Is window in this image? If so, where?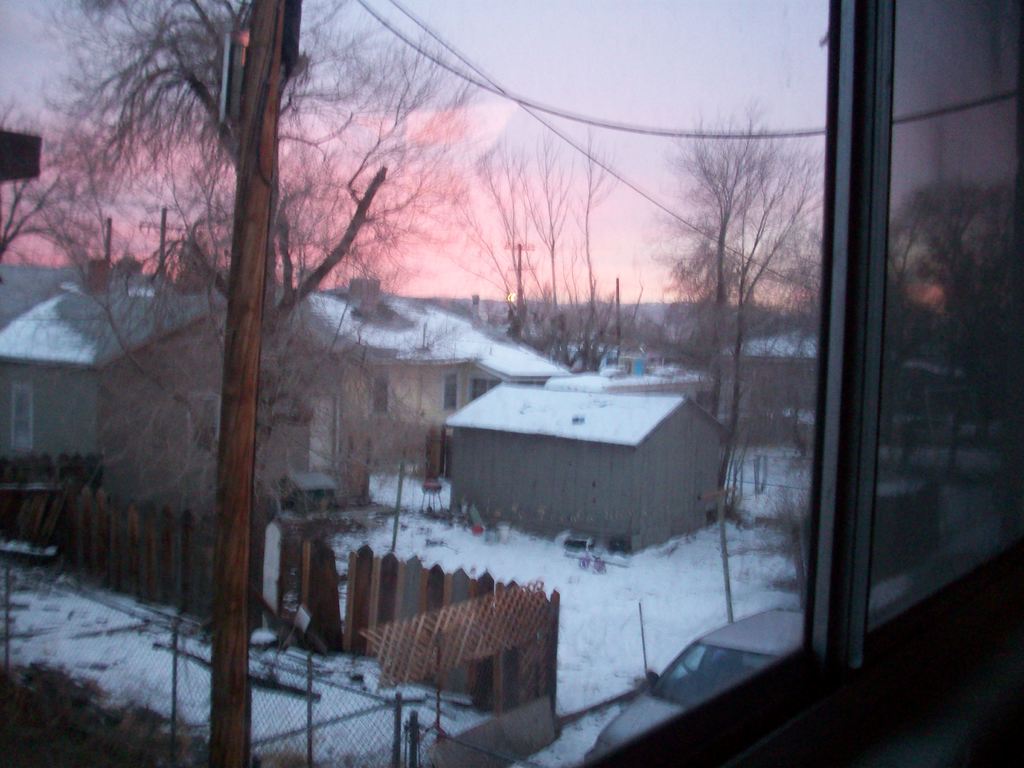
Yes, at x1=12, y1=383, x2=33, y2=454.
